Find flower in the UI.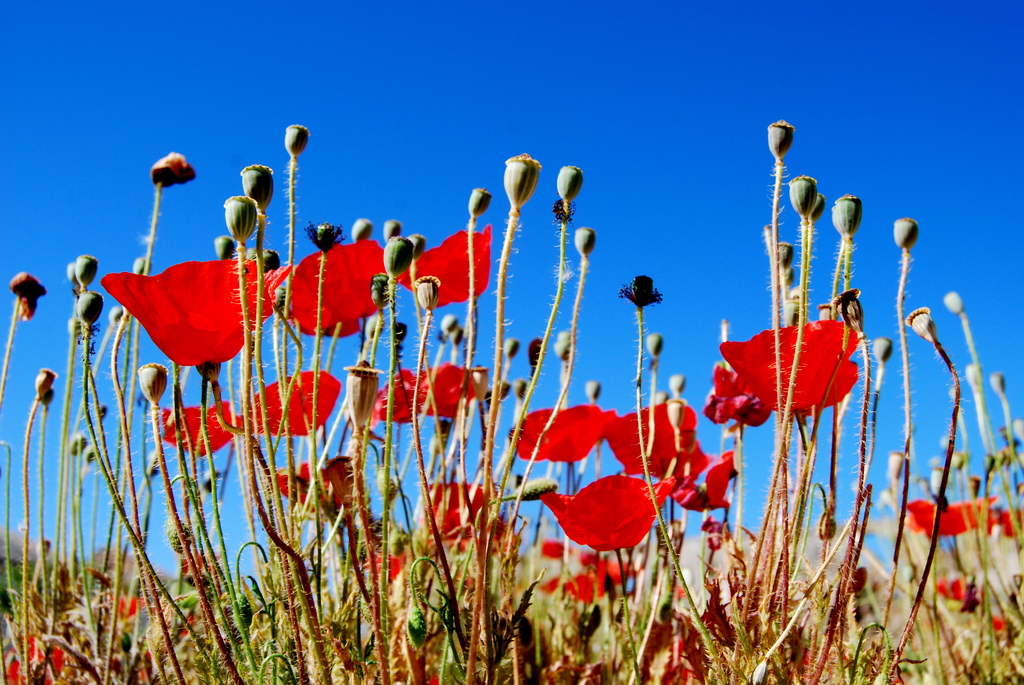
UI element at {"left": 99, "top": 258, "right": 292, "bottom": 384}.
